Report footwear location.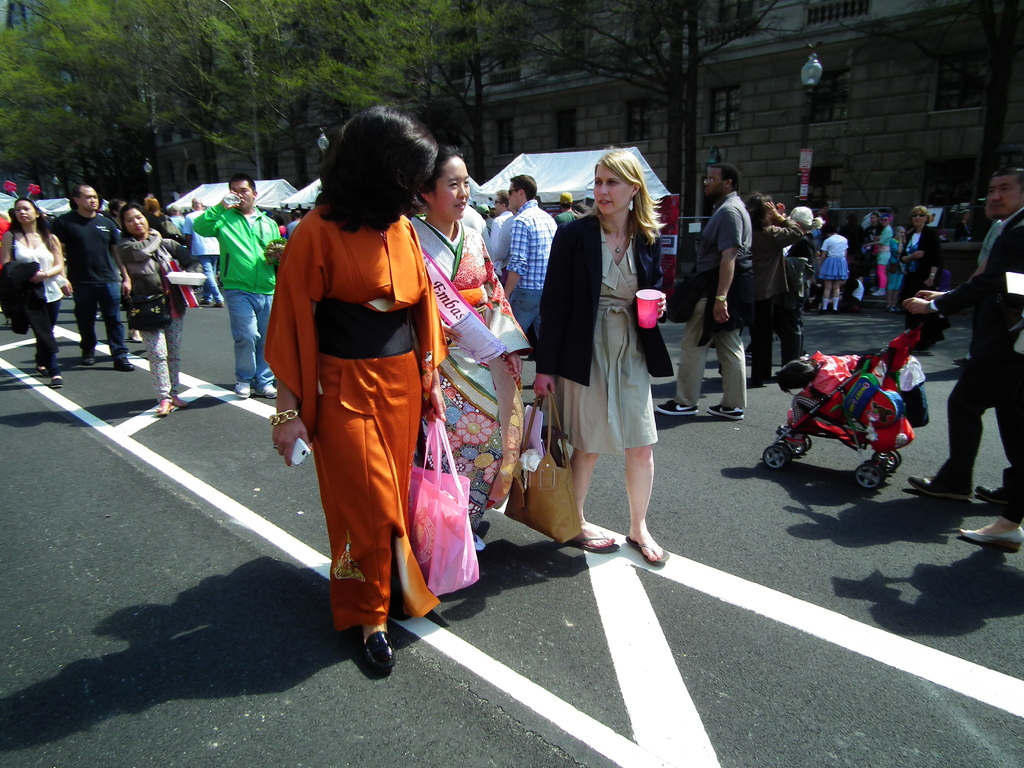
Report: (975, 482, 1006, 504).
